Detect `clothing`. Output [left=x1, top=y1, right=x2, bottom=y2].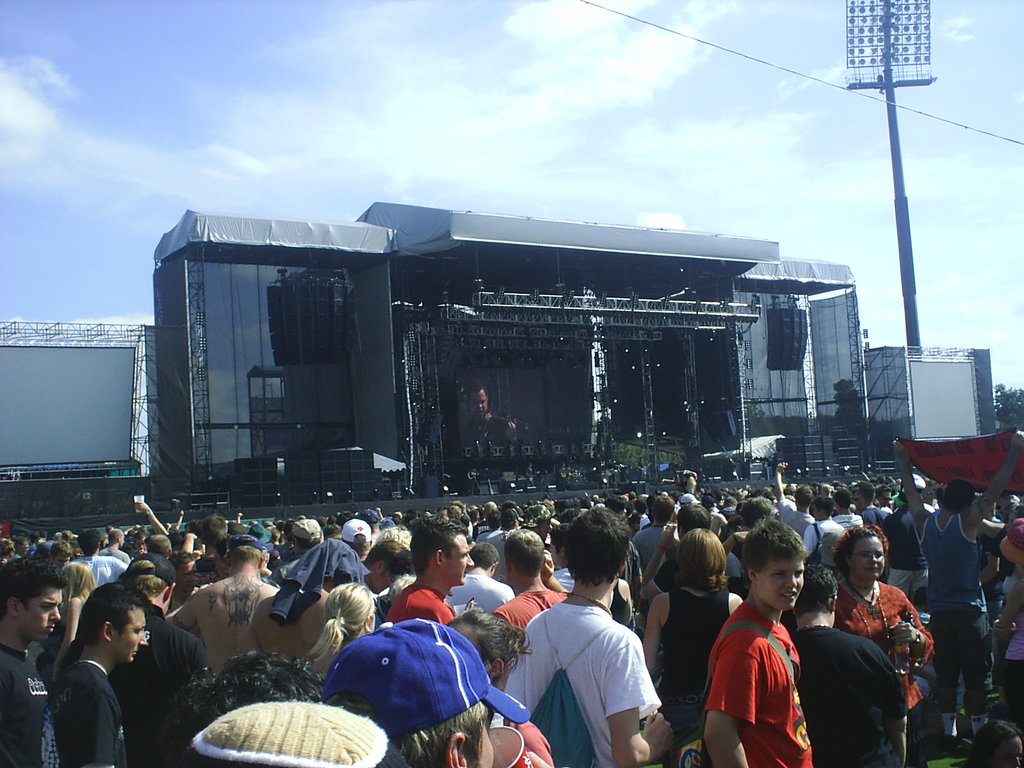
[left=636, top=519, right=671, bottom=570].
